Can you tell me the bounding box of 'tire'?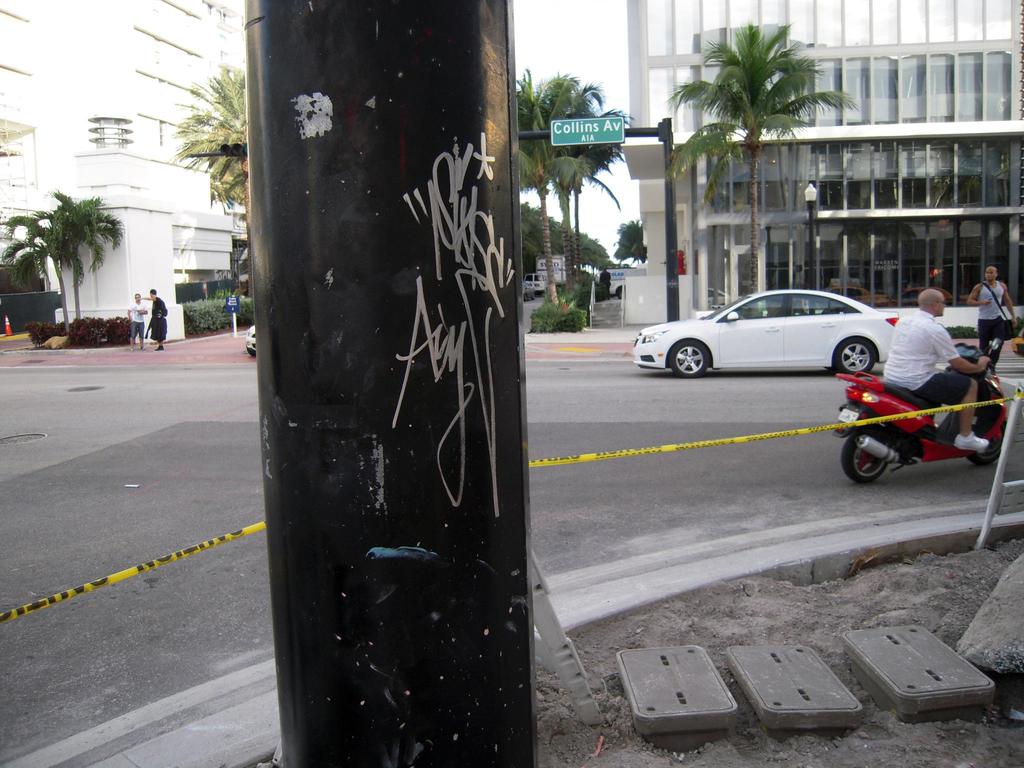
{"x1": 829, "y1": 338, "x2": 883, "y2": 378}.
